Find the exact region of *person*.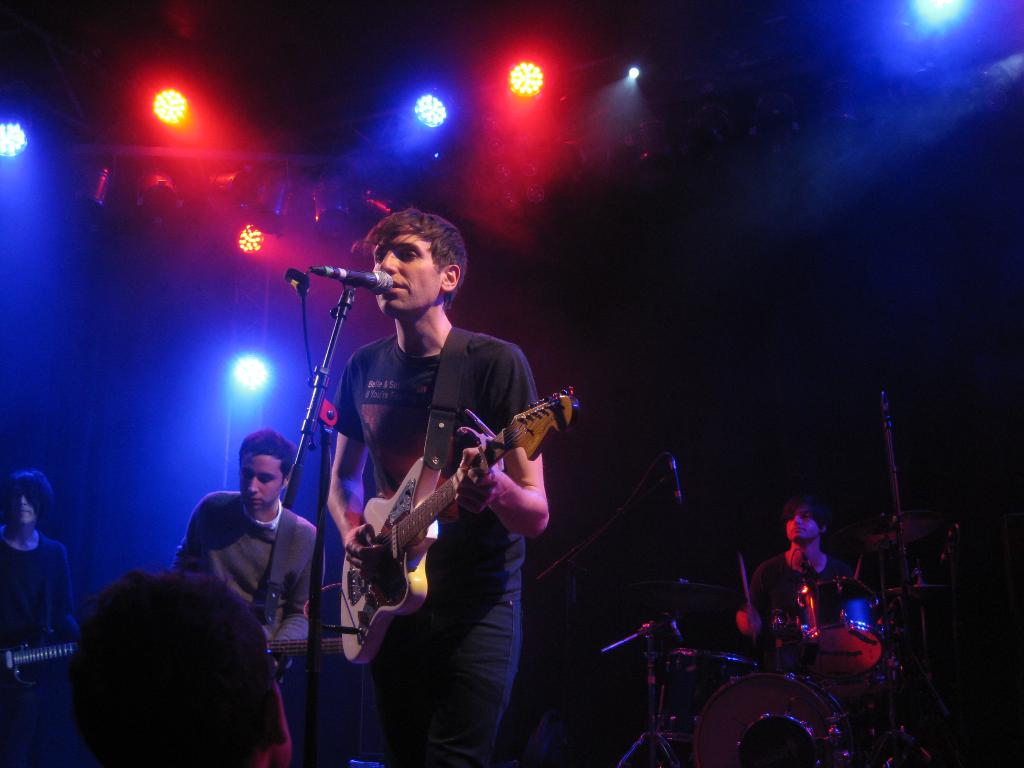
Exact region: bbox=(170, 428, 330, 679).
